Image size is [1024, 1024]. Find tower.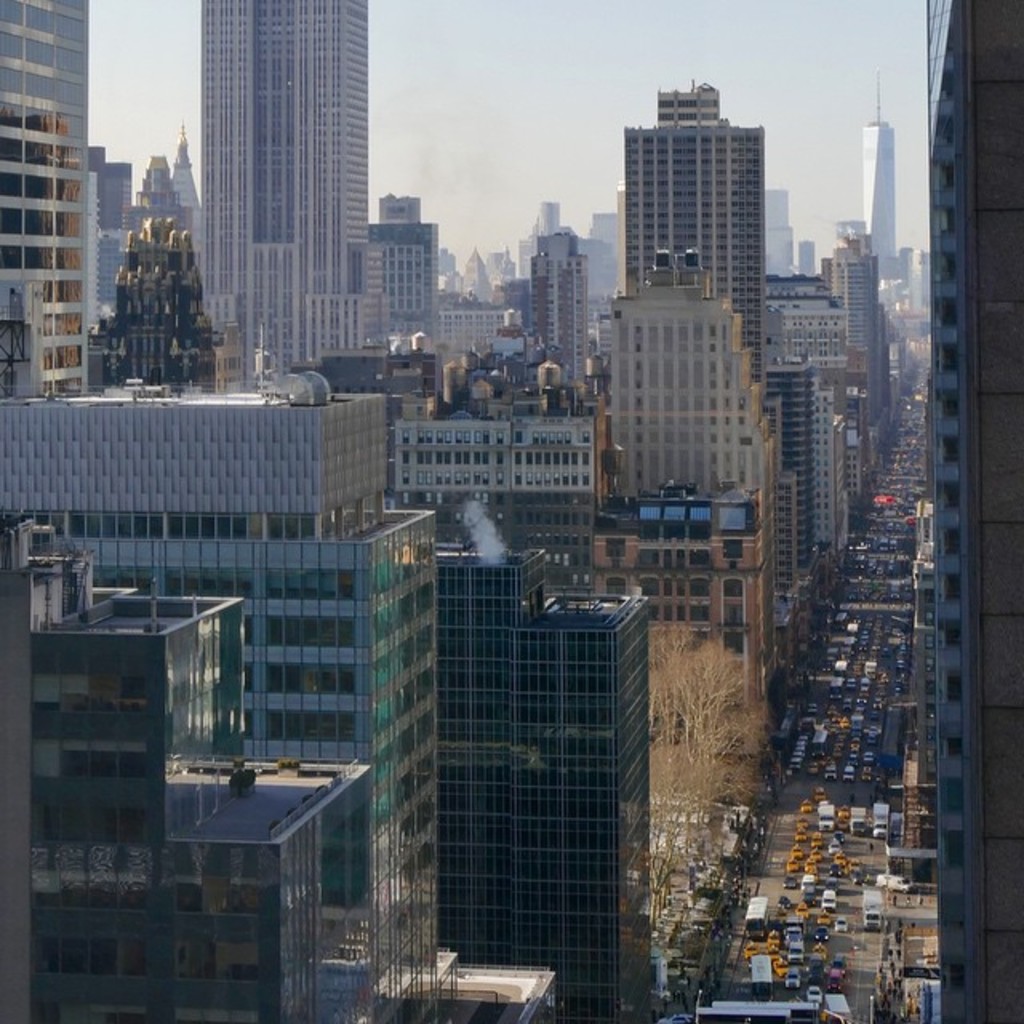
bbox=(0, 0, 107, 419).
